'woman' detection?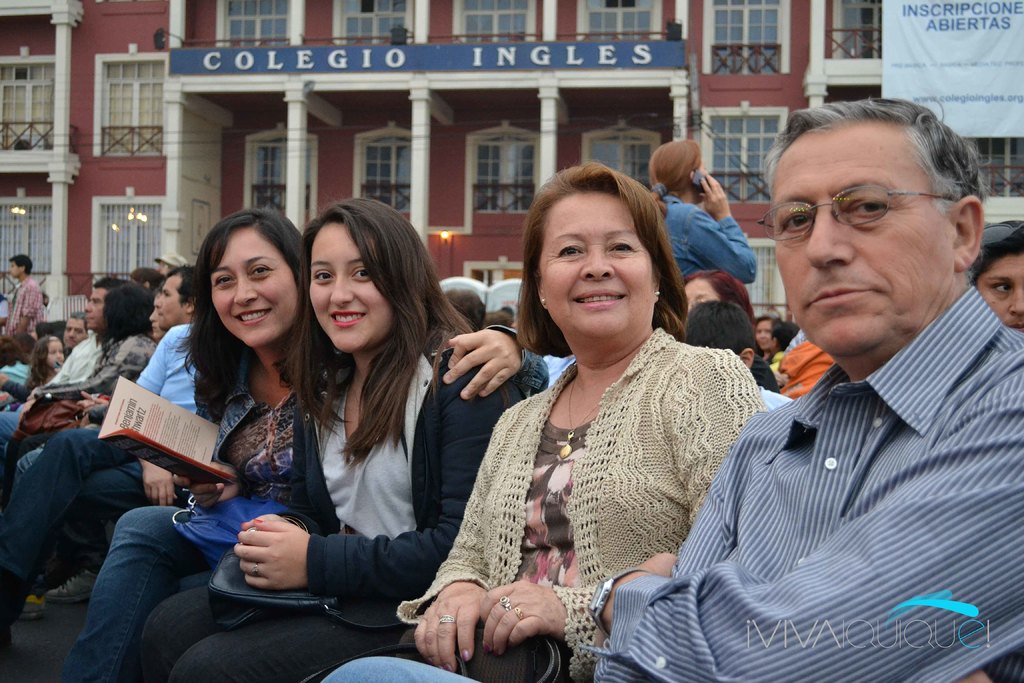
<region>436, 171, 792, 682</region>
